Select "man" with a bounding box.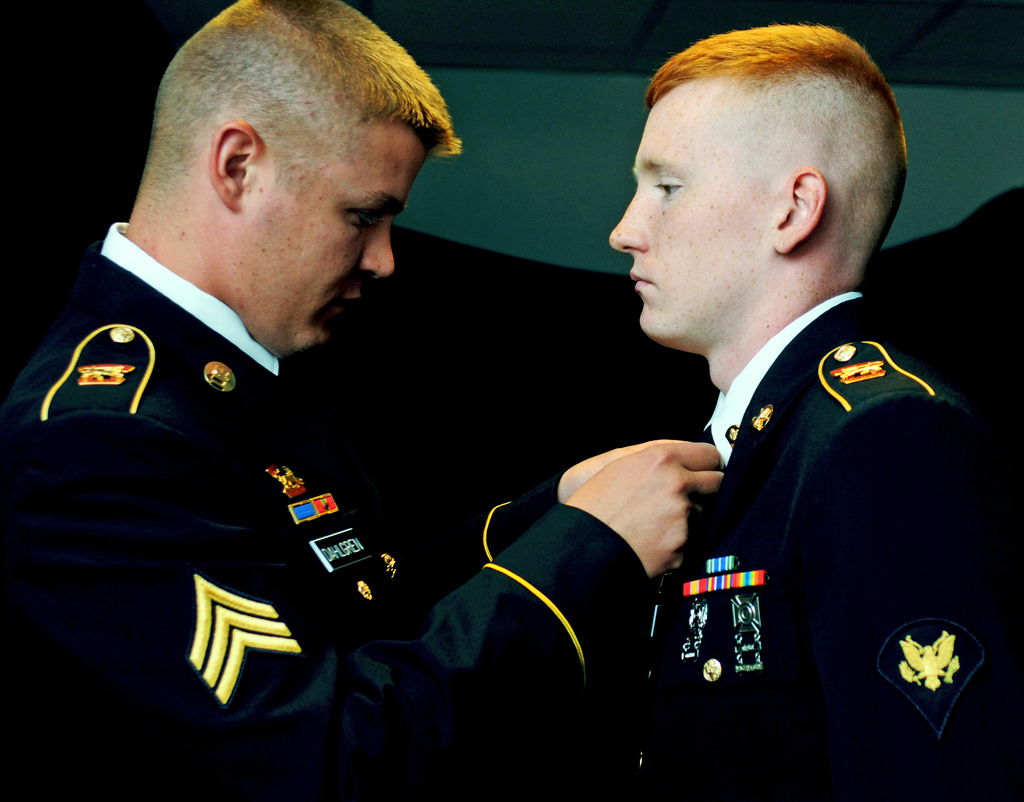
[606, 22, 1023, 801].
